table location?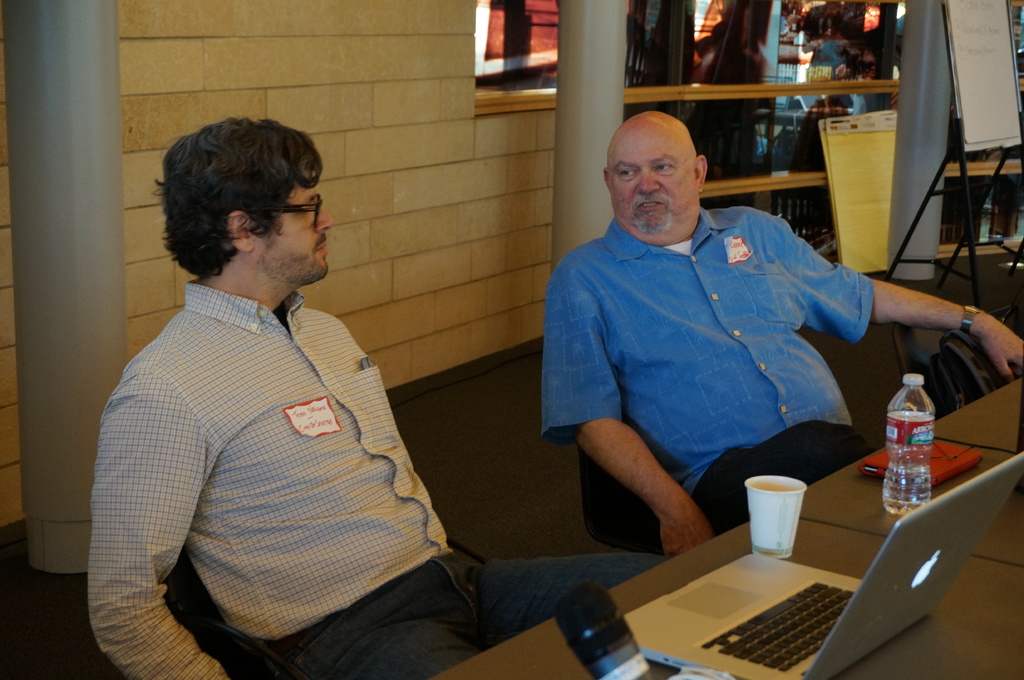
[left=435, top=511, right=1023, bottom=679]
